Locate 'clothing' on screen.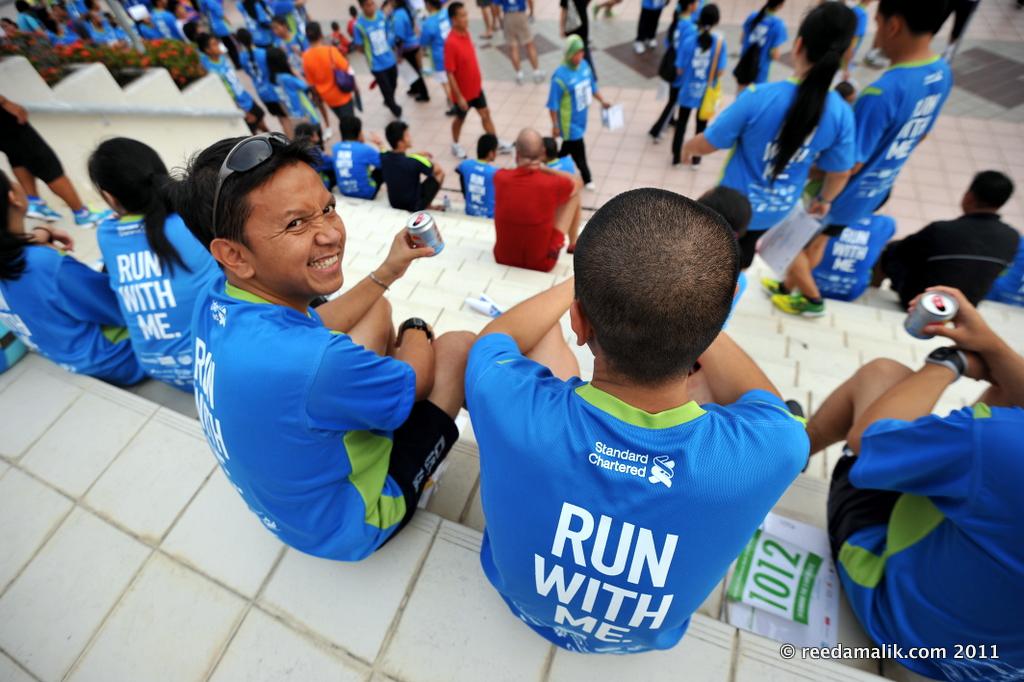
On screen at (x1=0, y1=100, x2=66, y2=191).
